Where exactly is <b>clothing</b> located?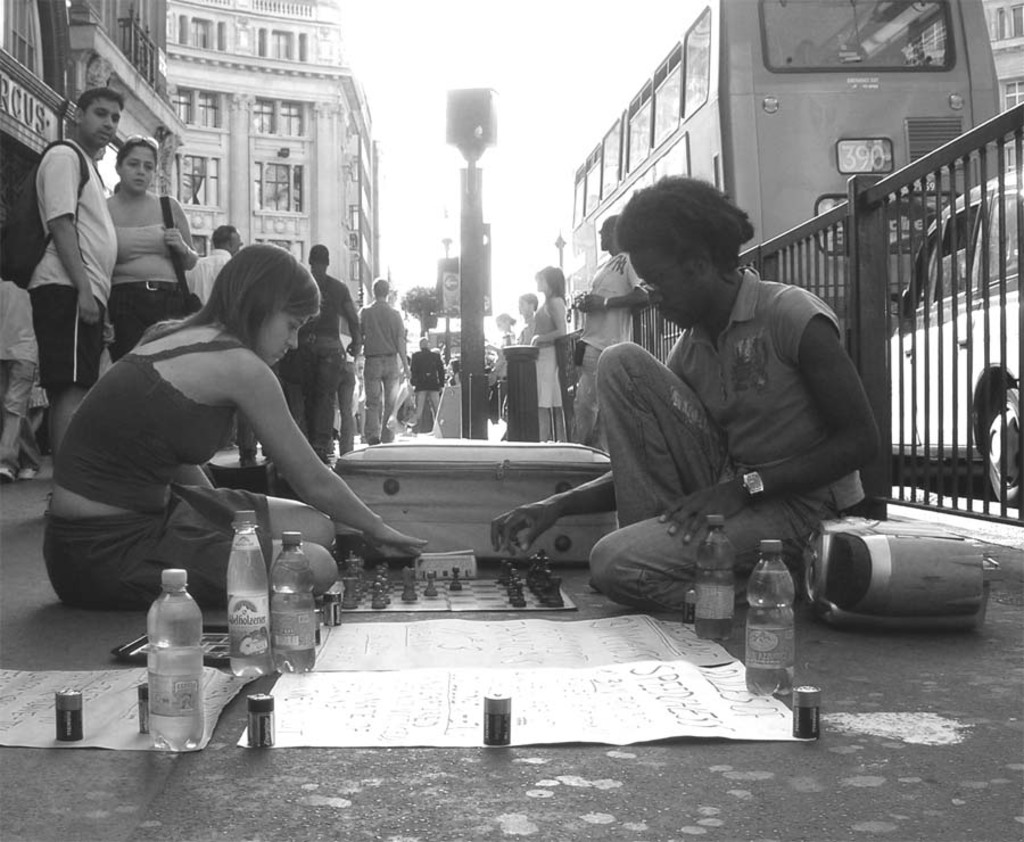
Its bounding box is locate(568, 247, 652, 446).
